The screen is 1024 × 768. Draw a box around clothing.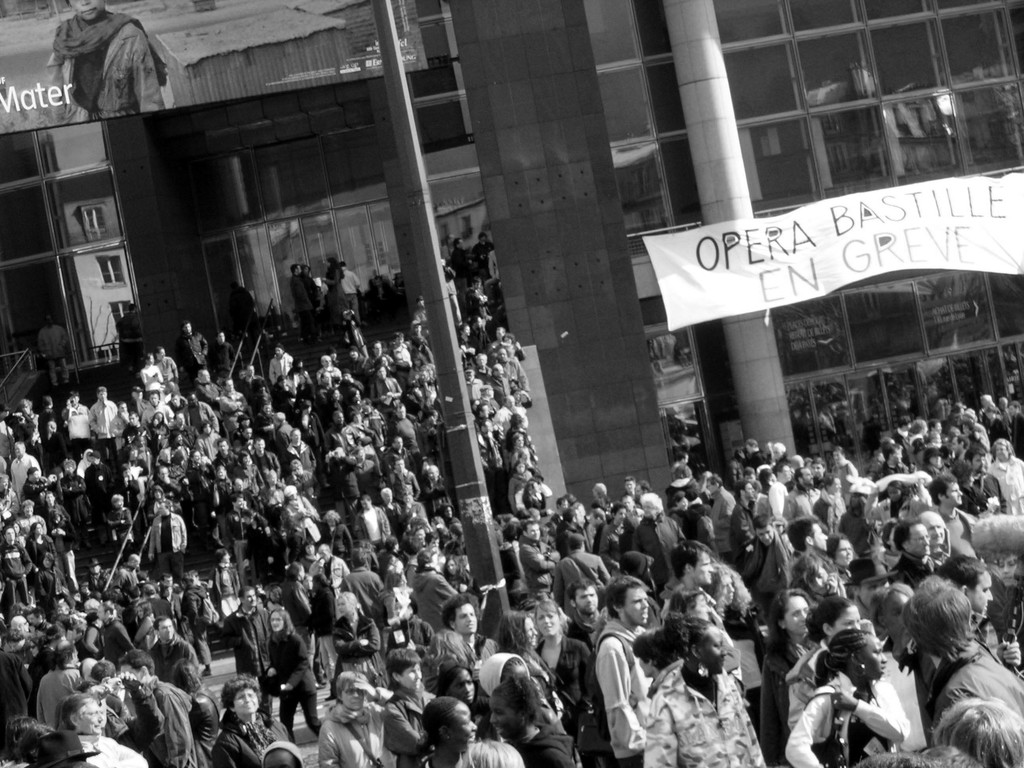
detection(783, 484, 831, 526).
